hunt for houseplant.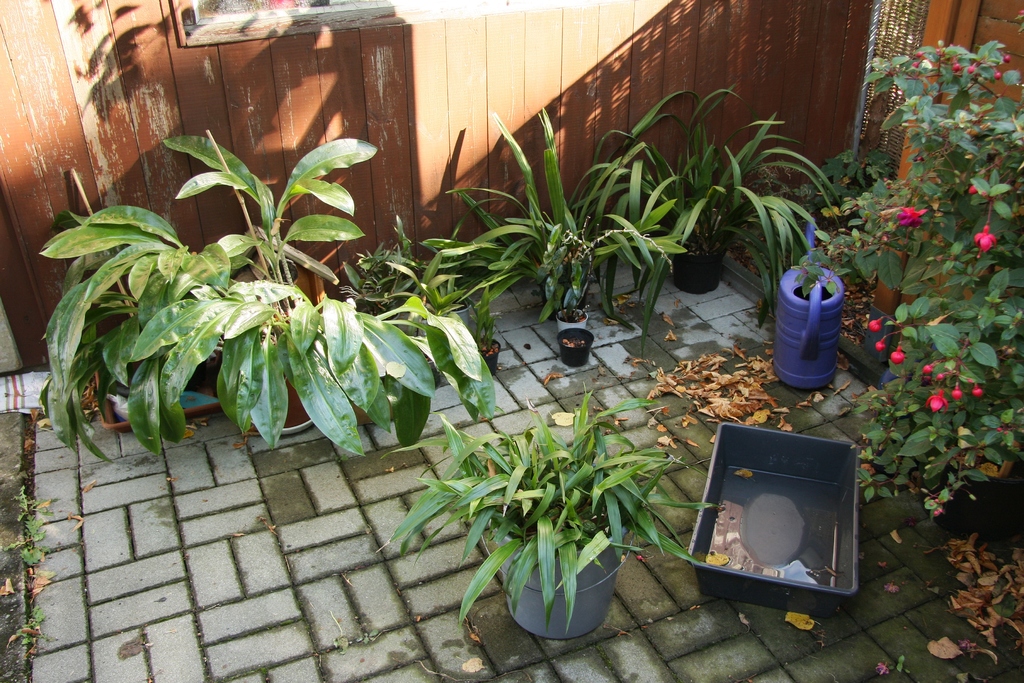
Hunted down at rect(332, 208, 505, 347).
